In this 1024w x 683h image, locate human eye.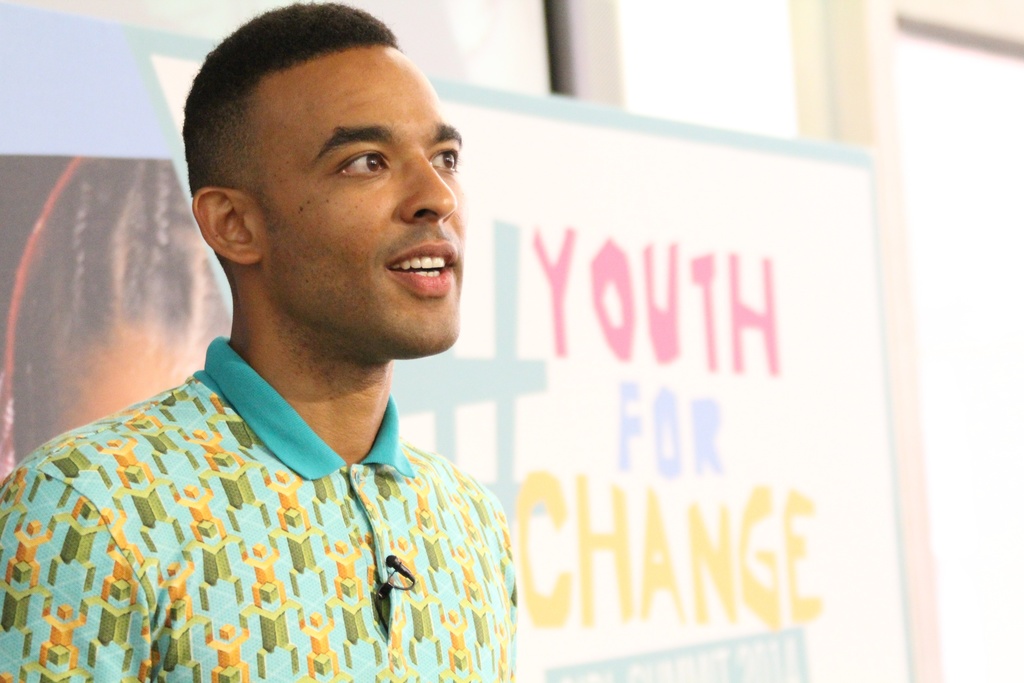
Bounding box: region(428, 146, 461, 180).
